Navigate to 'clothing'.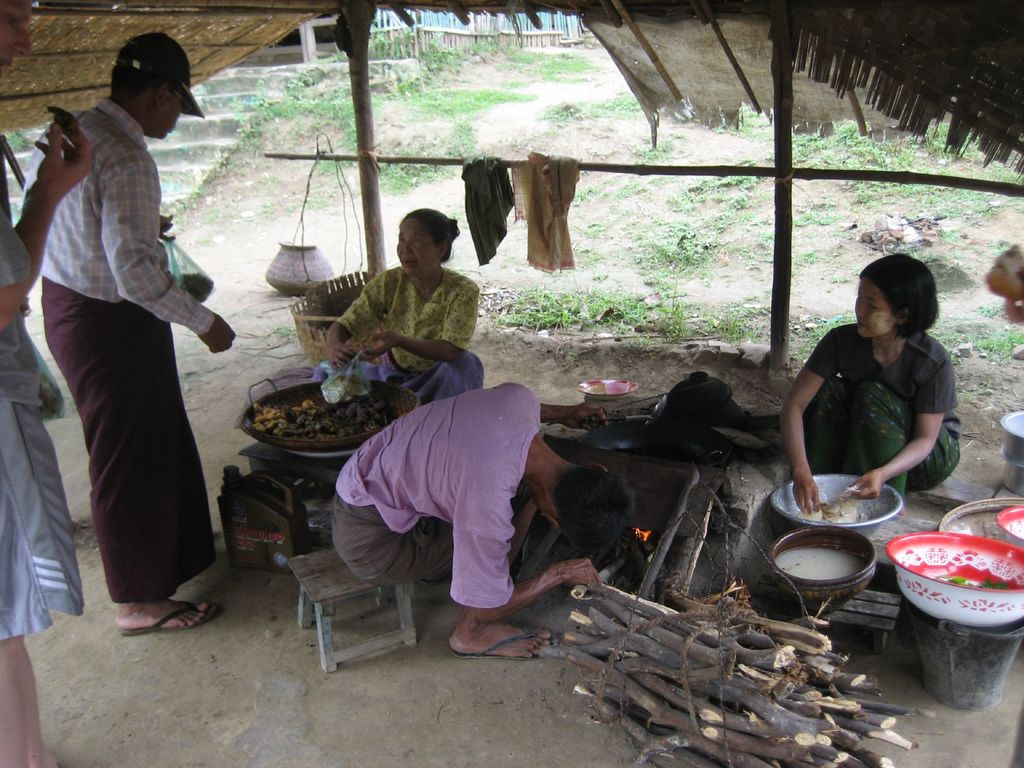
Navigation target: rect(804, 322, 958, 506).
